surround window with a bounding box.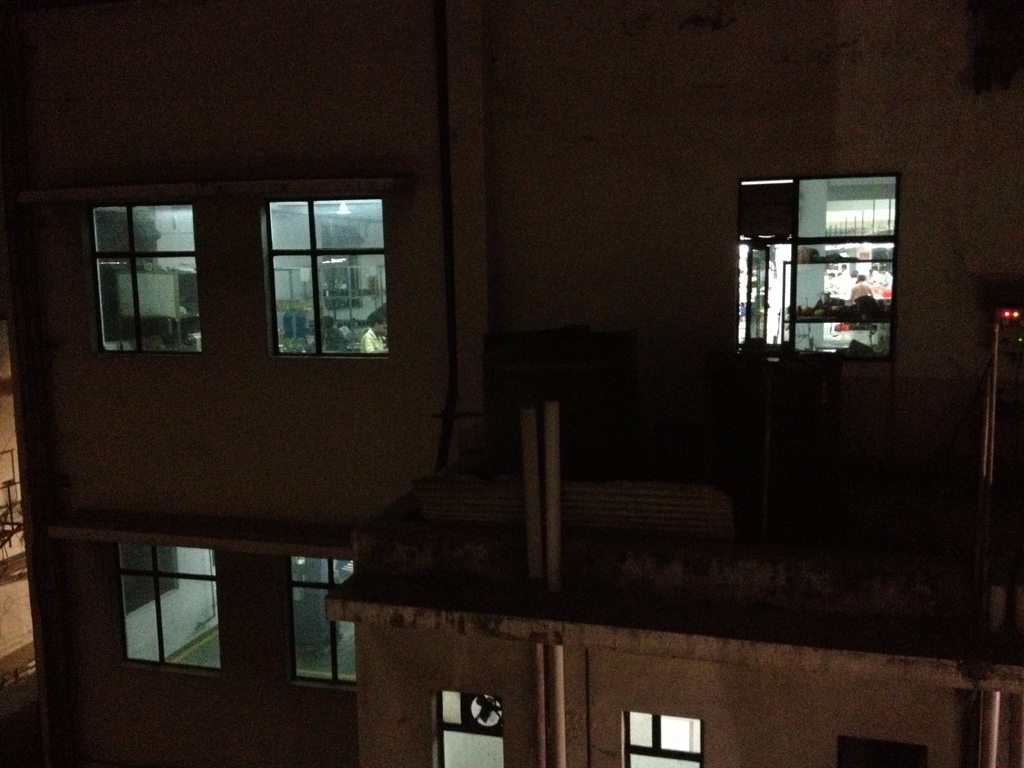
{"x1": 82, "y1": 185, "x2": 216, "y2": 366}.
